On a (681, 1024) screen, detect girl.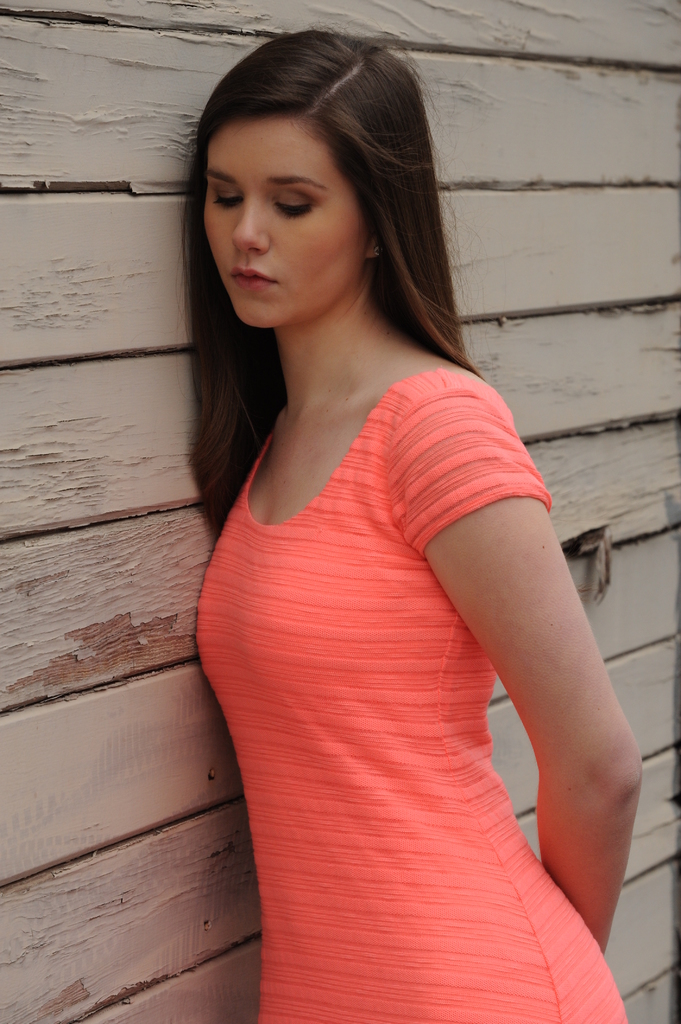
178/28/635/1023.
